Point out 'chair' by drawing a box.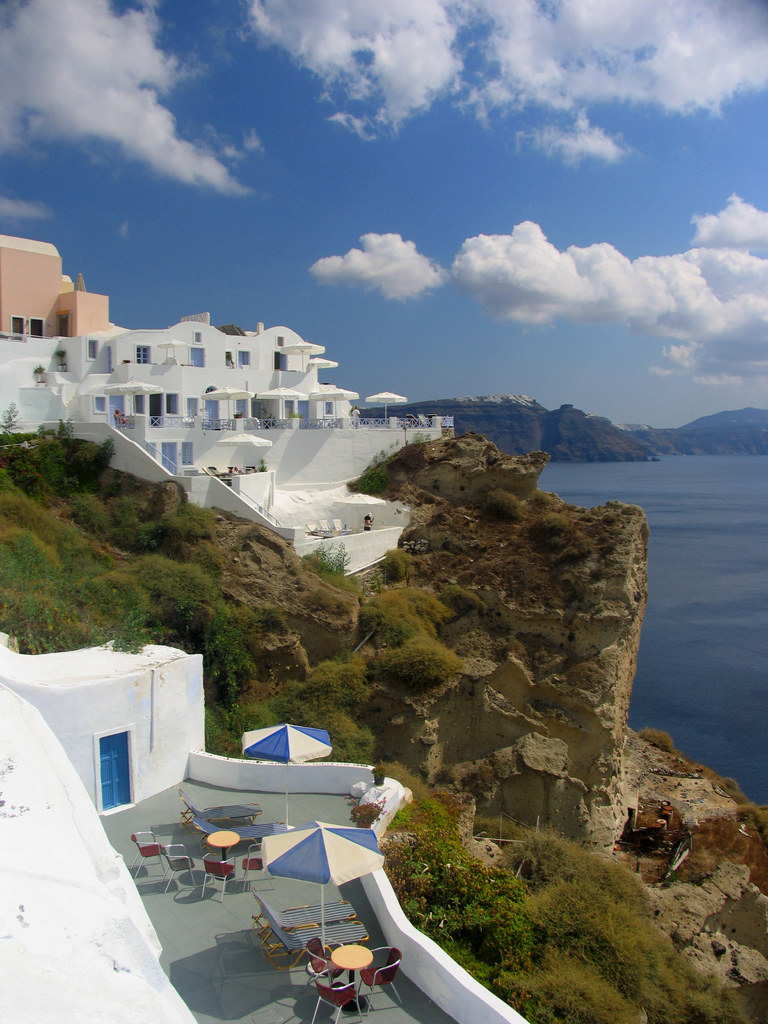
bbox=[301, 934, 345, 987].
